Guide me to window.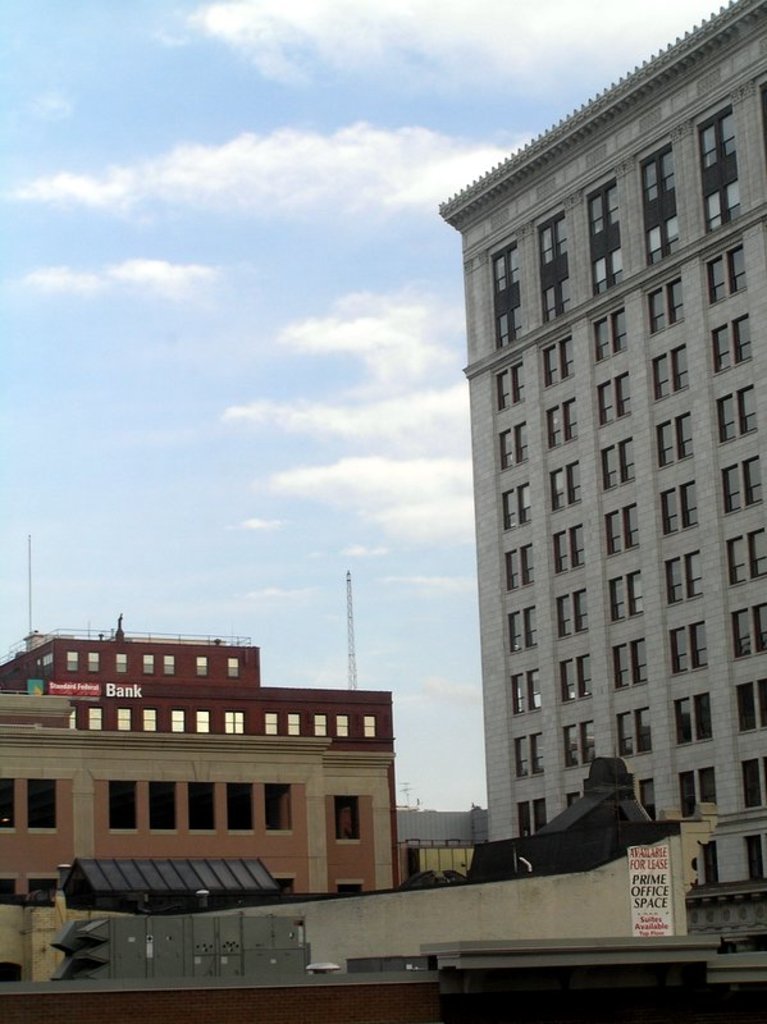
Guidance: (168,657,173,676).
